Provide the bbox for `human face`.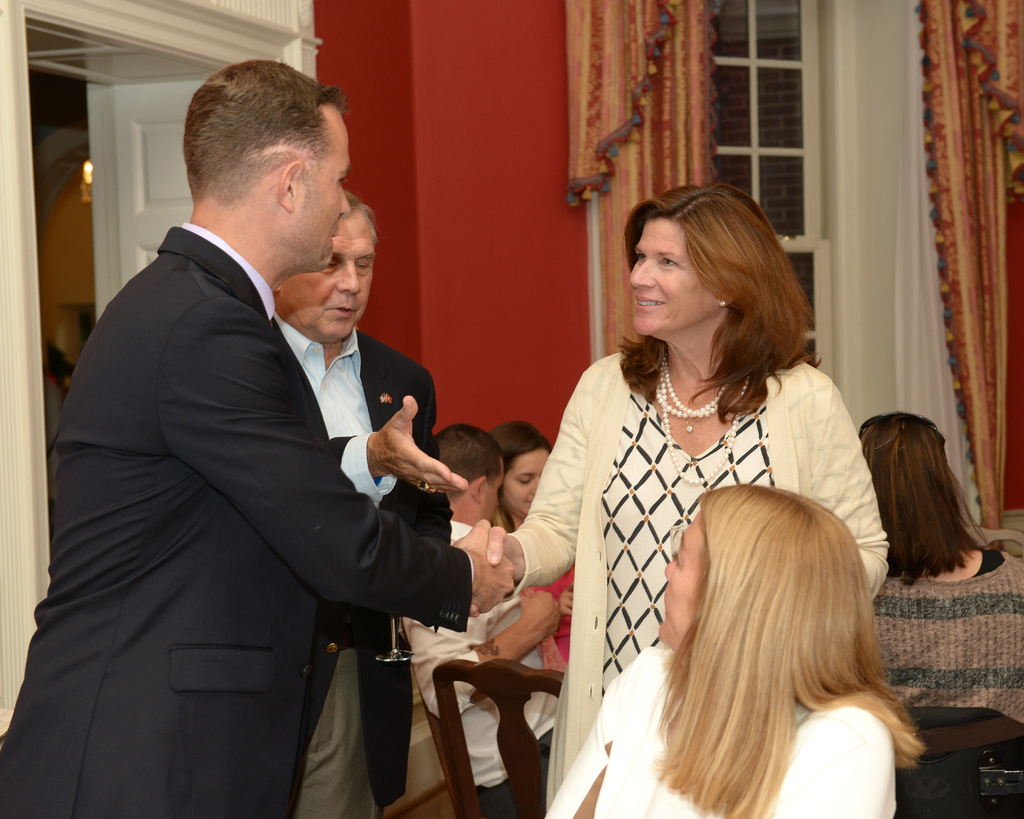
box(278, 209, 374, 343).
